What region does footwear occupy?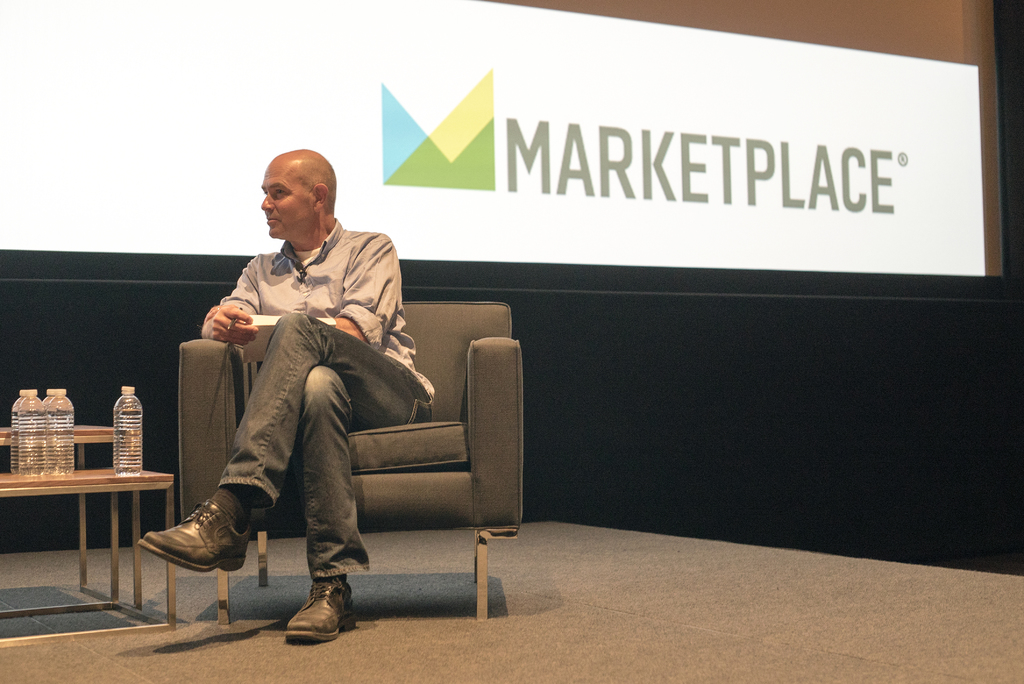
283, 582, 356, 645.
